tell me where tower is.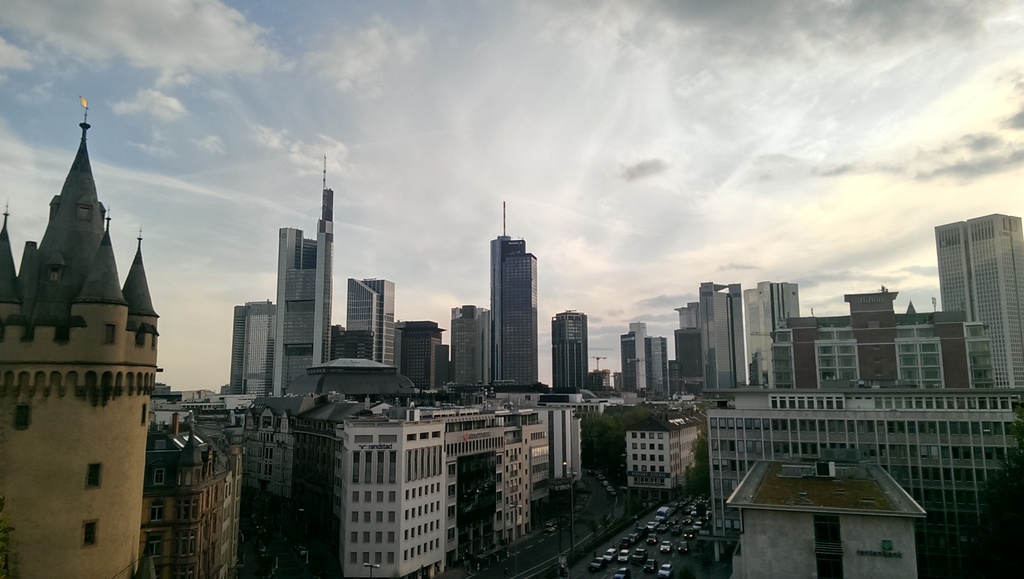
tower is at l=451, t=307, r=488, b=387.
